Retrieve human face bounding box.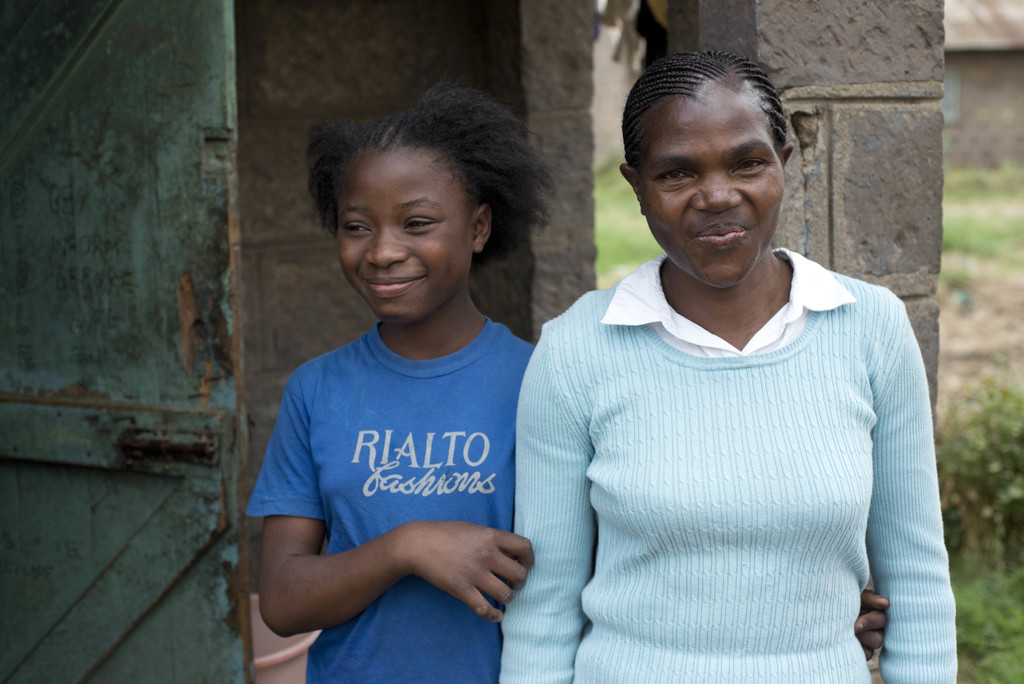
Bounding box: pyautogui.locateOnScreen(332, 143, 474, 311).
